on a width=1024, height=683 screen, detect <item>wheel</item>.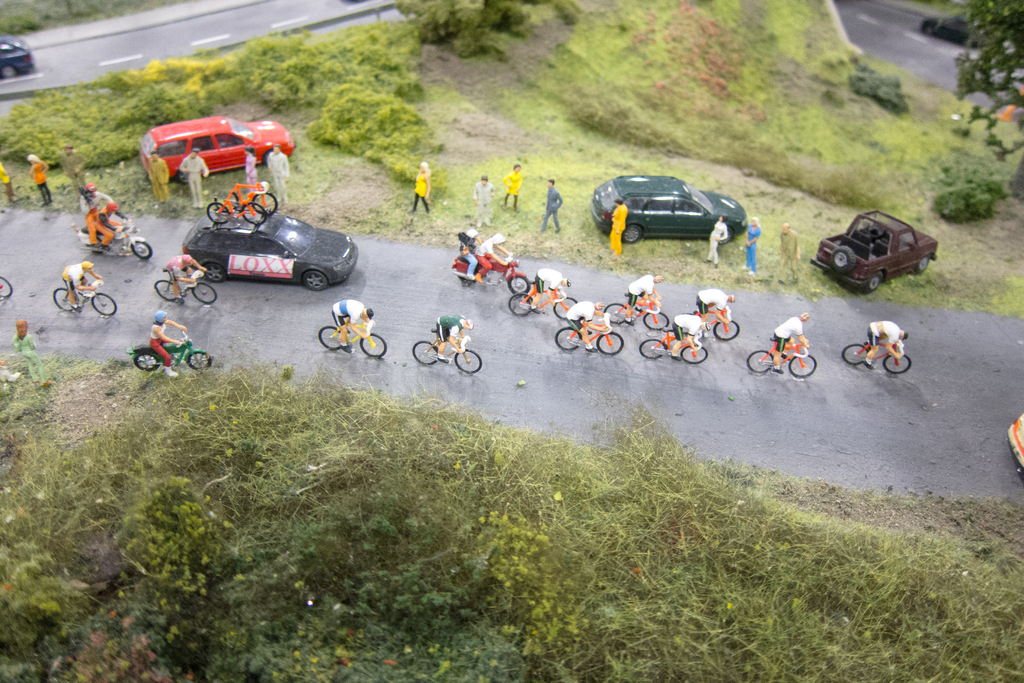
bbox(241, 202, 265, 226).
